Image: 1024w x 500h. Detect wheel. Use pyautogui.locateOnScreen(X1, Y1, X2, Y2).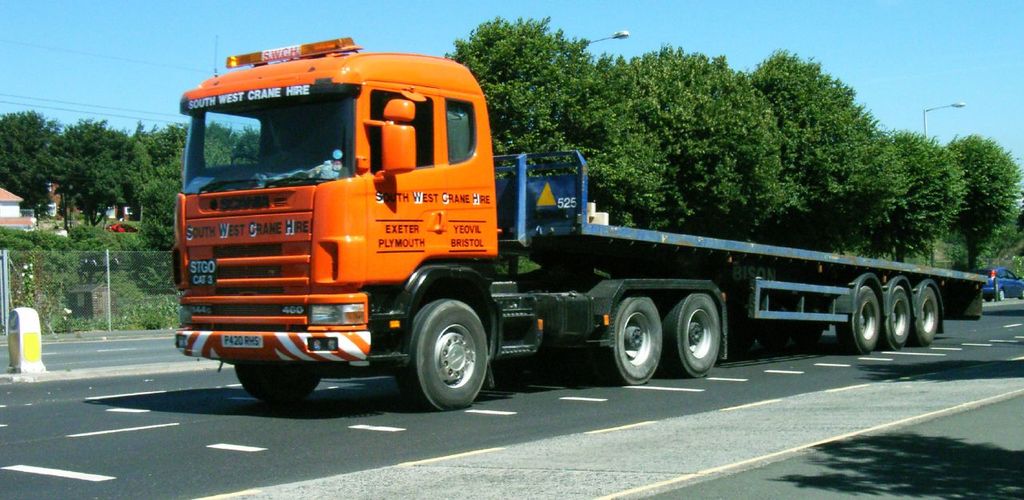
pyautogui.locateOnScreen(835, 282, 881, 349).
